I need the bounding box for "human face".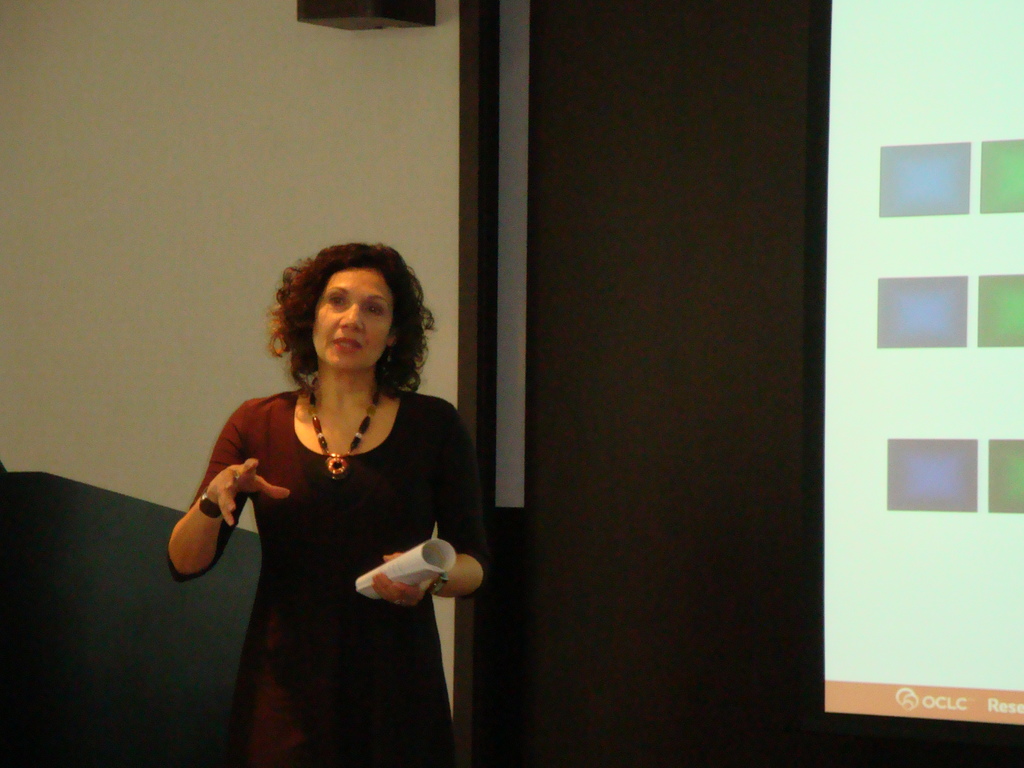
Here it is: BBox(307, 269, 395, 371).
